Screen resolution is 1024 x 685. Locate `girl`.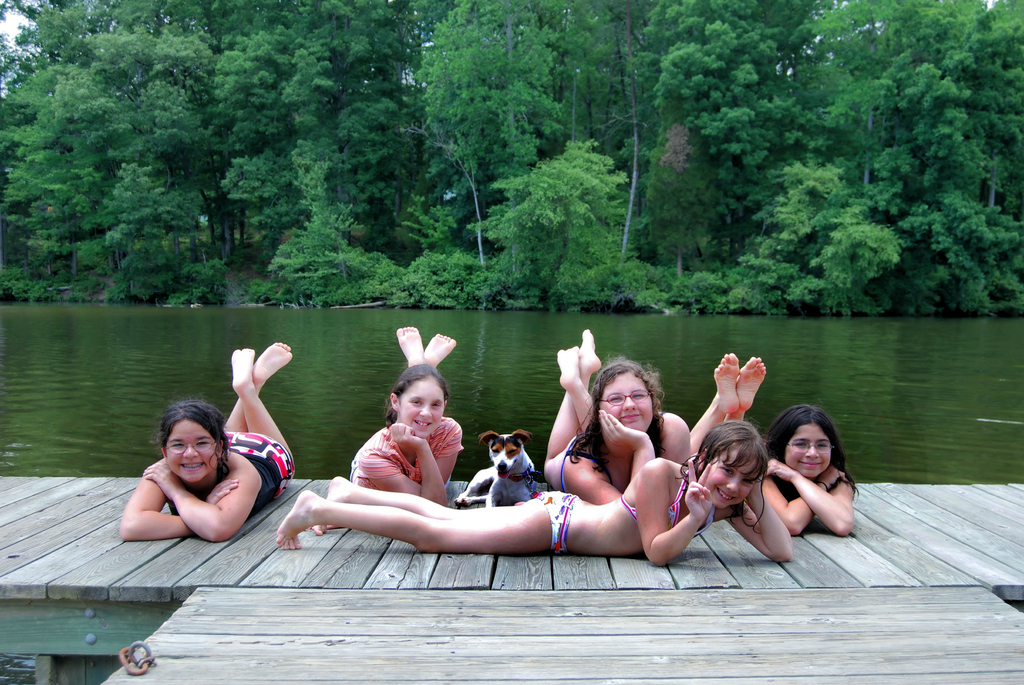
{"left": 276, "top": 420, "right": 797, "bottom": 568}.
